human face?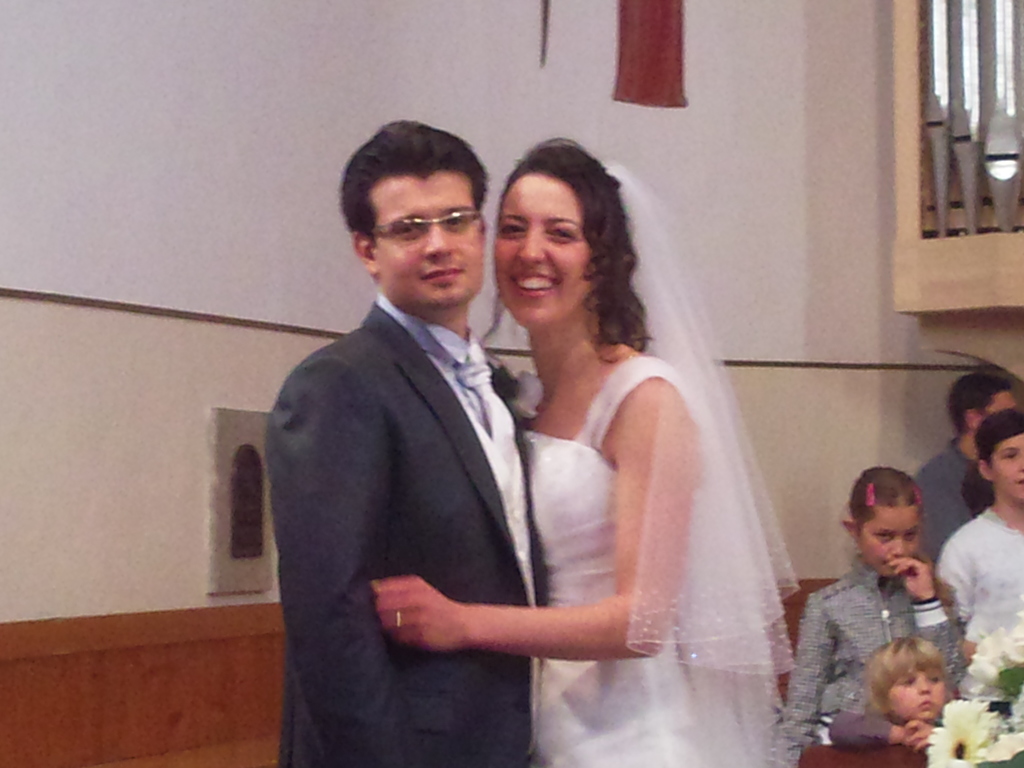
[883,654,943,720]
